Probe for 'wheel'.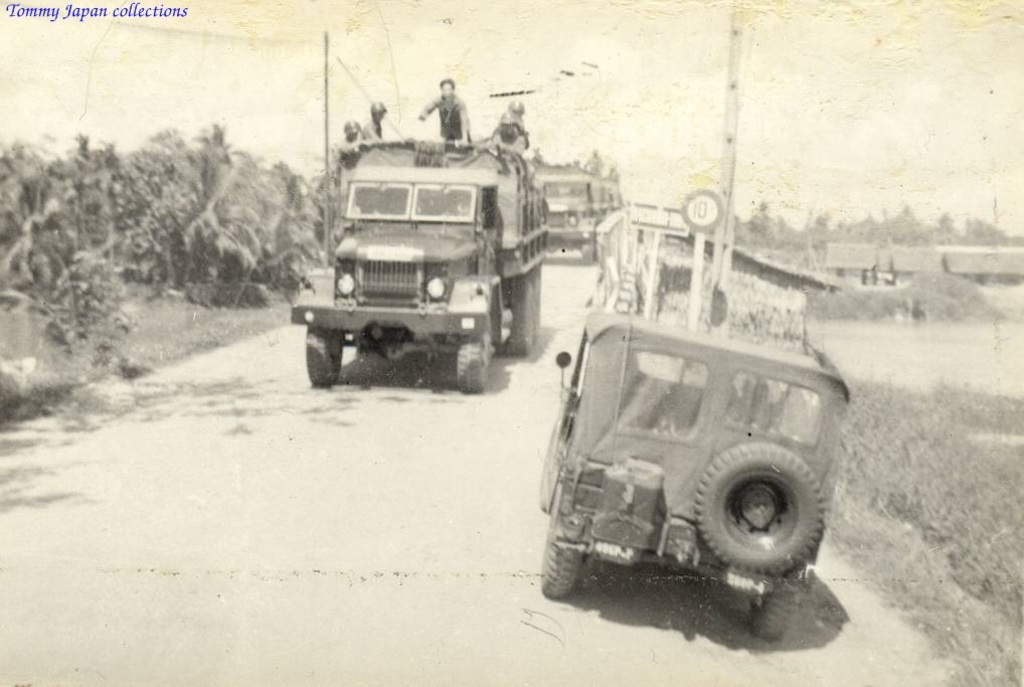
Probe result: <box>540,494,583,598</box>.
